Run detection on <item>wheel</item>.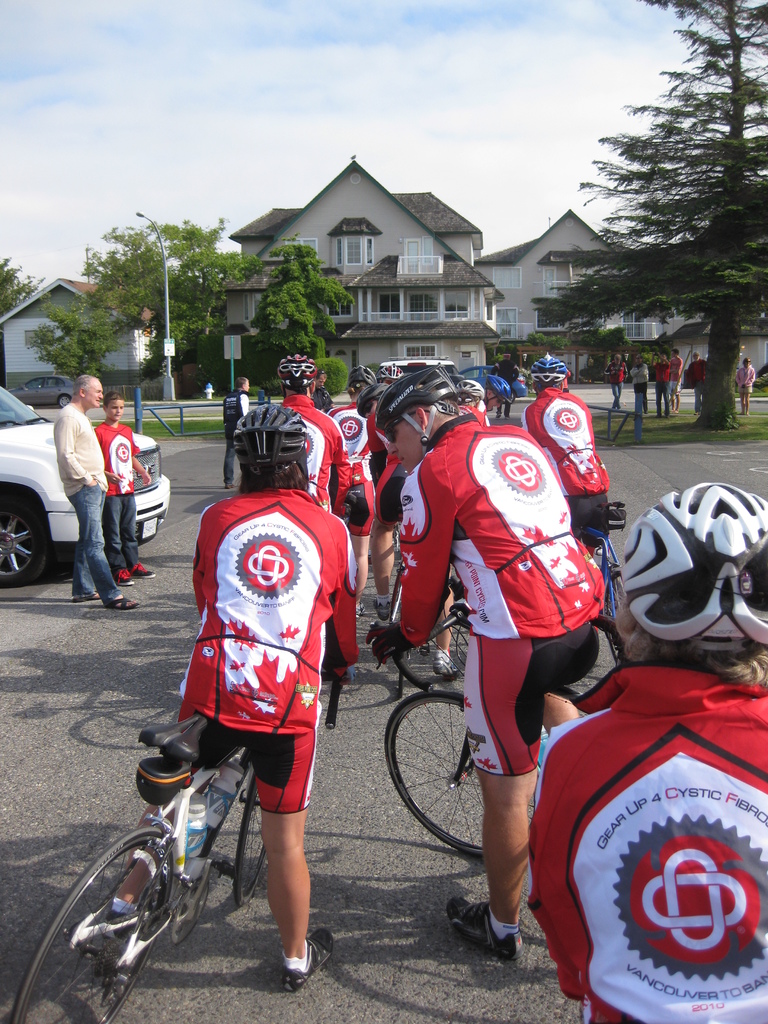
Result: locate(0, 502, 44, 574).
